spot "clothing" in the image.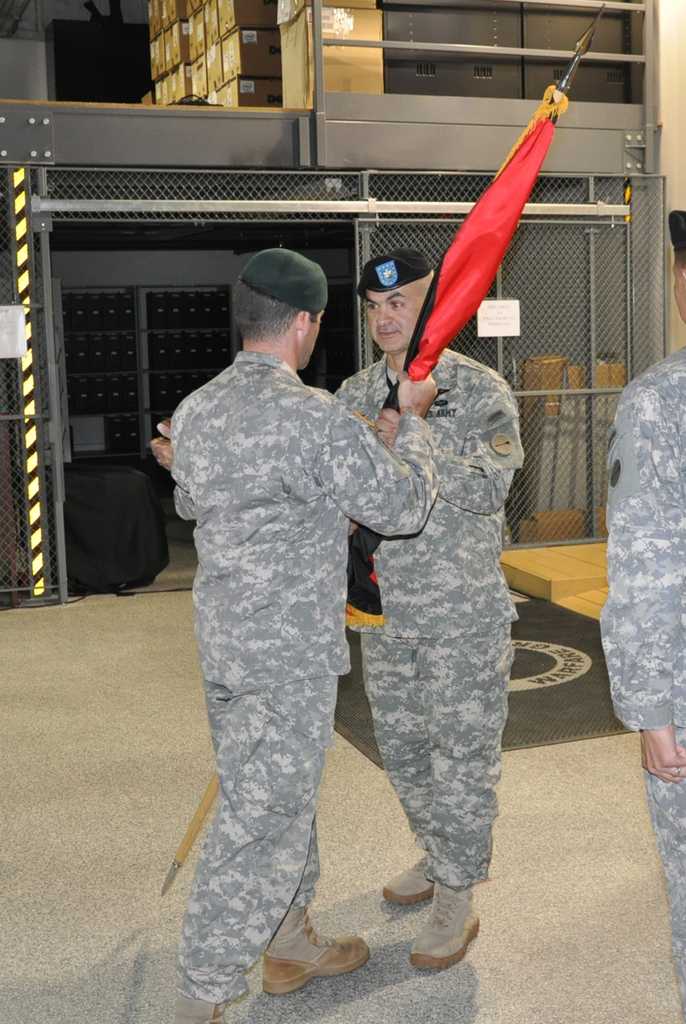
"clothing" found at 170, 354, 443, 693.
